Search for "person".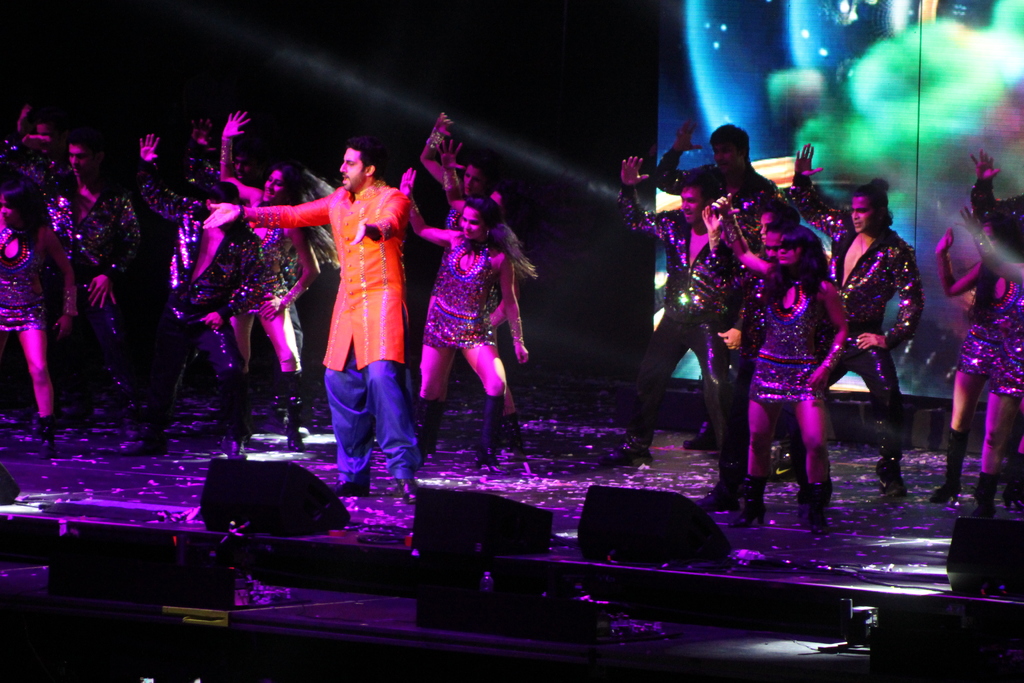
Found at region(237, 127, 418, 464).
